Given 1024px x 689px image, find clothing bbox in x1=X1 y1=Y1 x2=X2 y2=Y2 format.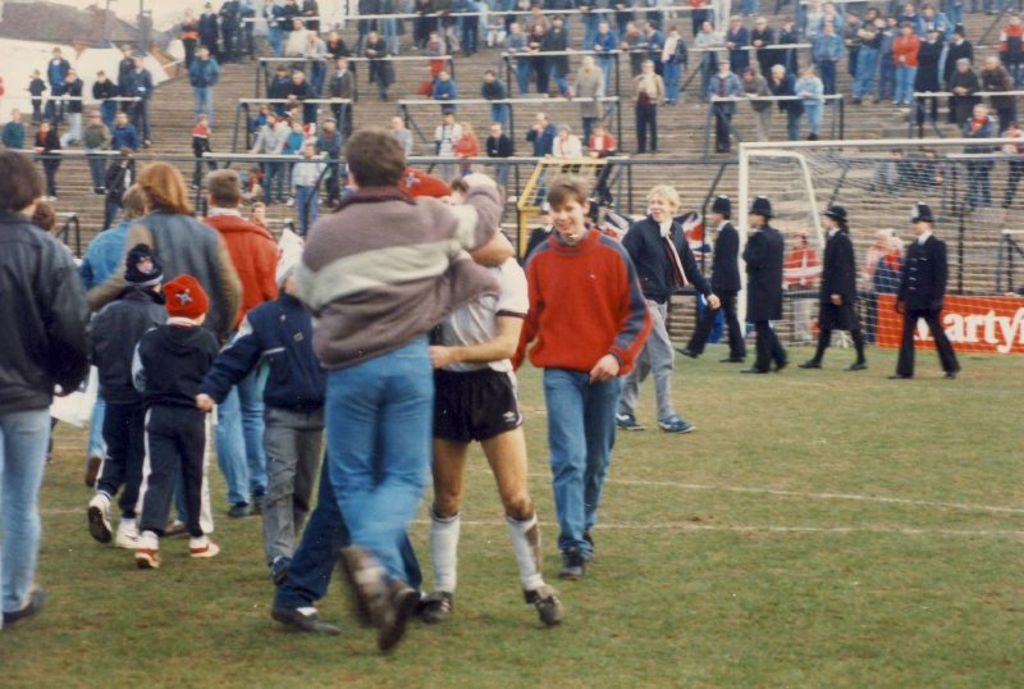
x1=878 y1=149 x2=914 y2=188.
